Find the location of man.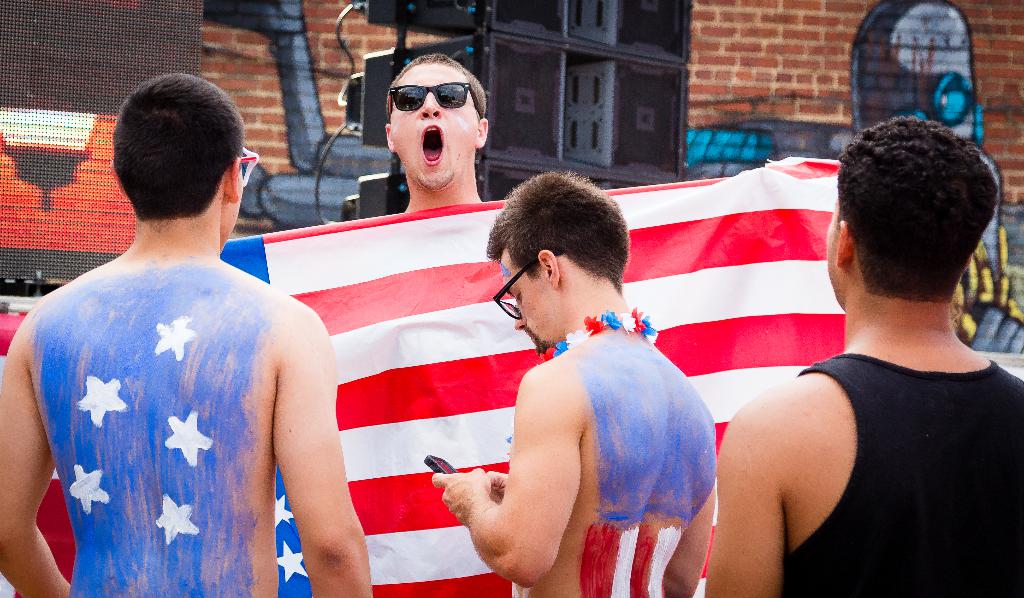
Location: BBox(707, 118, 1023, 597).
